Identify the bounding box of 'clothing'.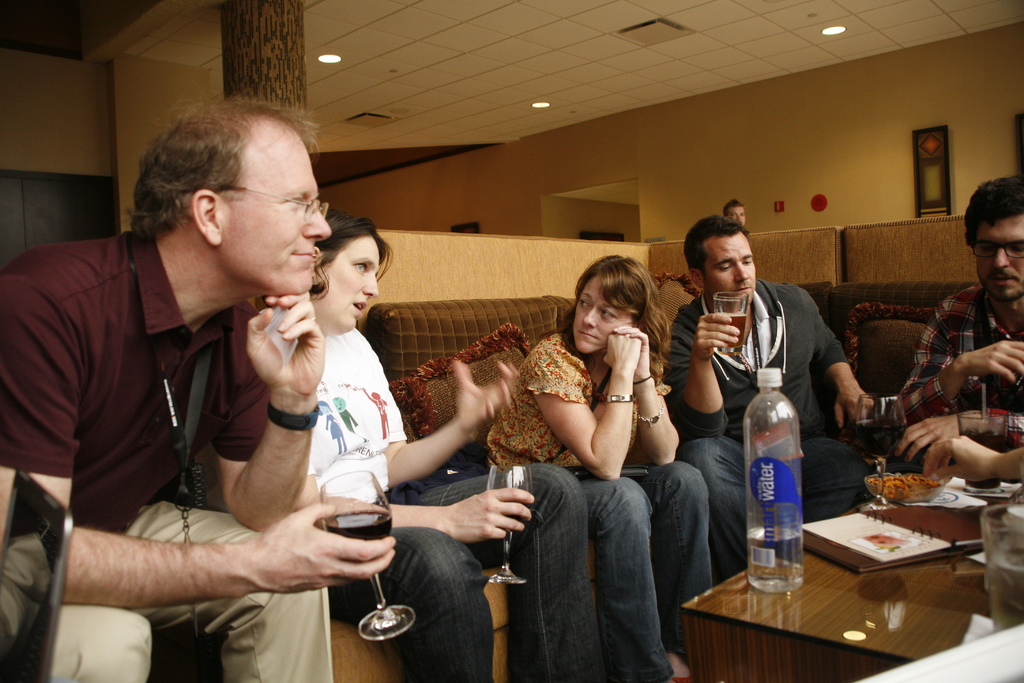
Rect(901, 280, 1023, 453).
